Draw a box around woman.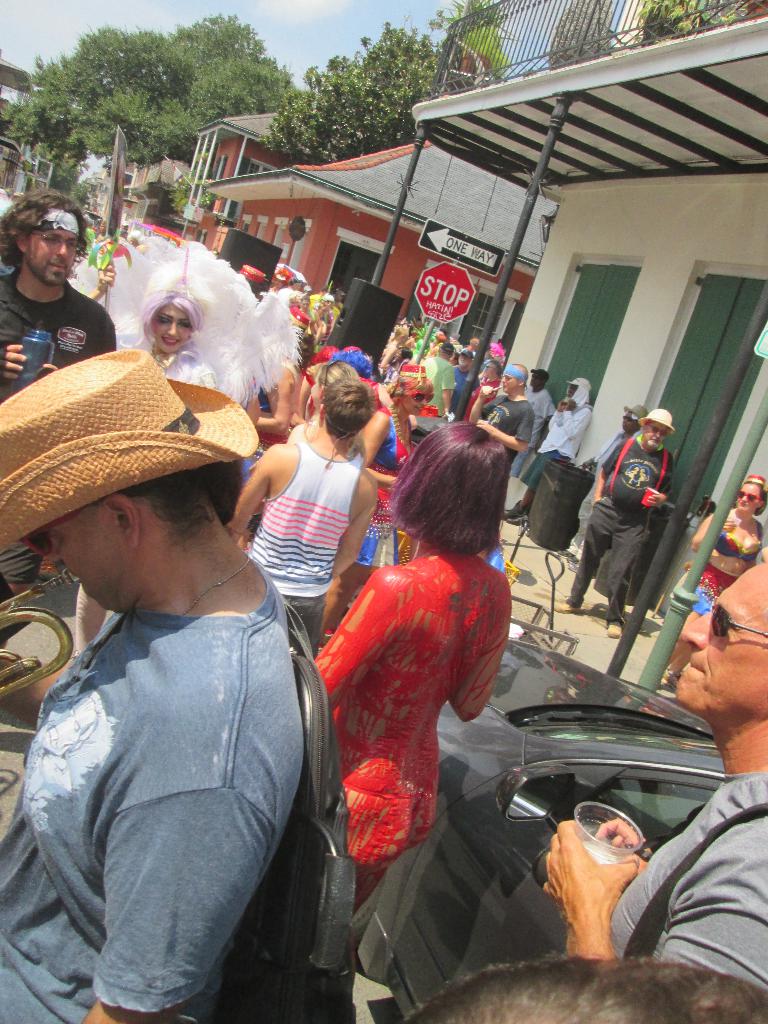
<box>679,475,767,664</box>.
